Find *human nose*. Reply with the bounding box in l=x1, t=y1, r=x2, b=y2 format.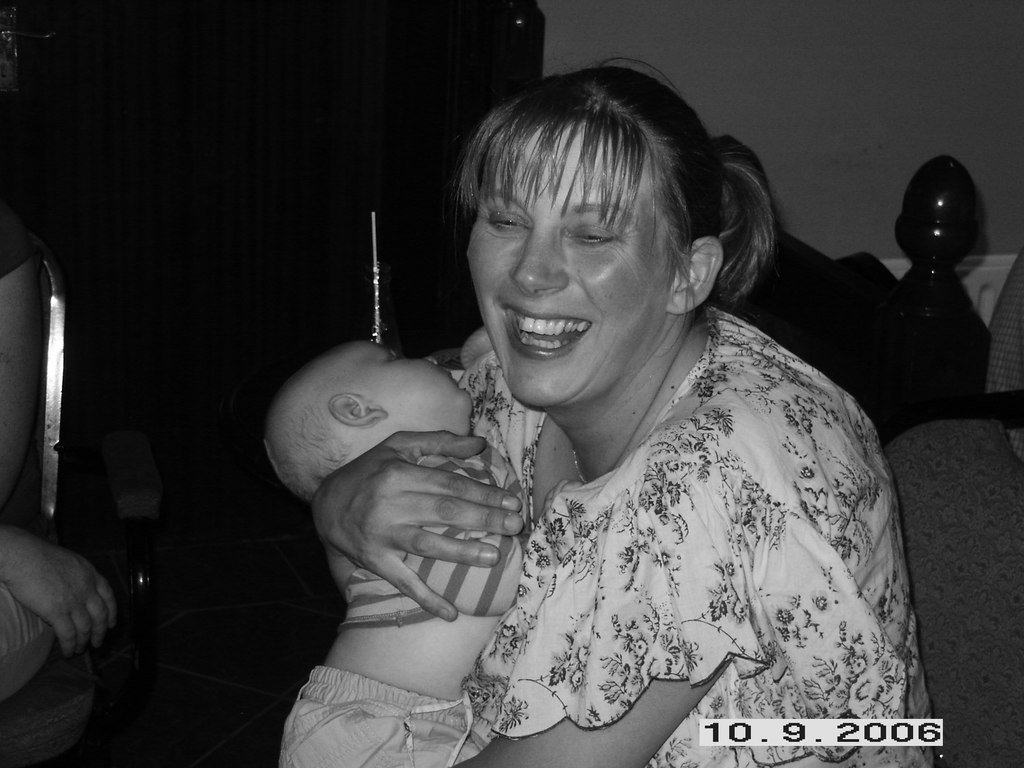
l=426, t=358, r=440, b=368.
